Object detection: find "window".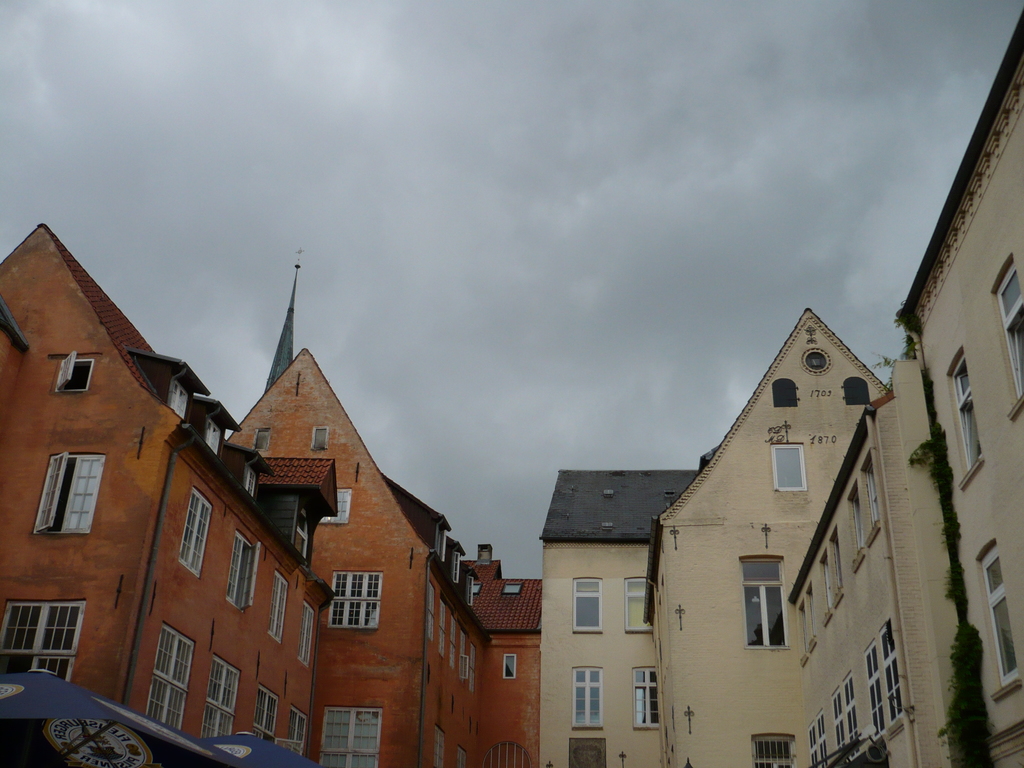
l=751, t=737, r=796, b=767.
